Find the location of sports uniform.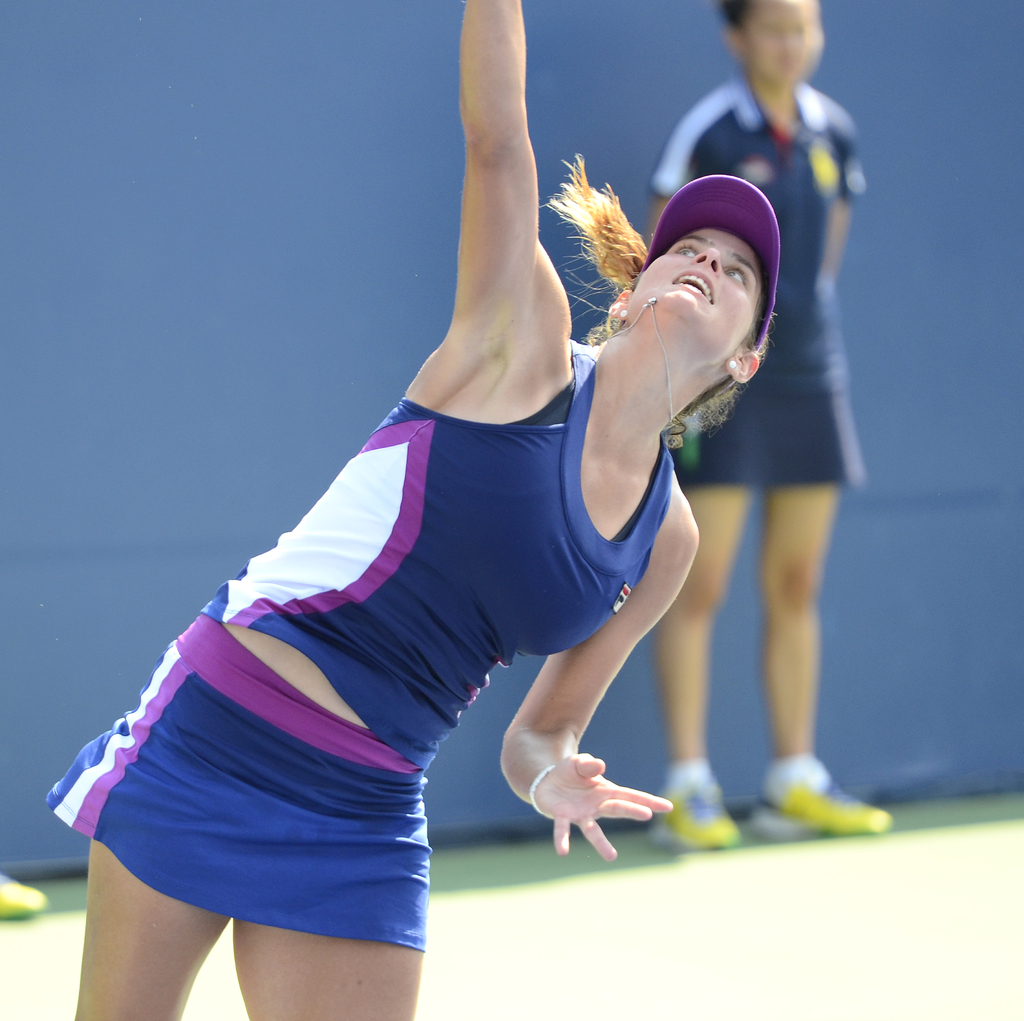
Location: select_region(45, 347, 675, 953).
